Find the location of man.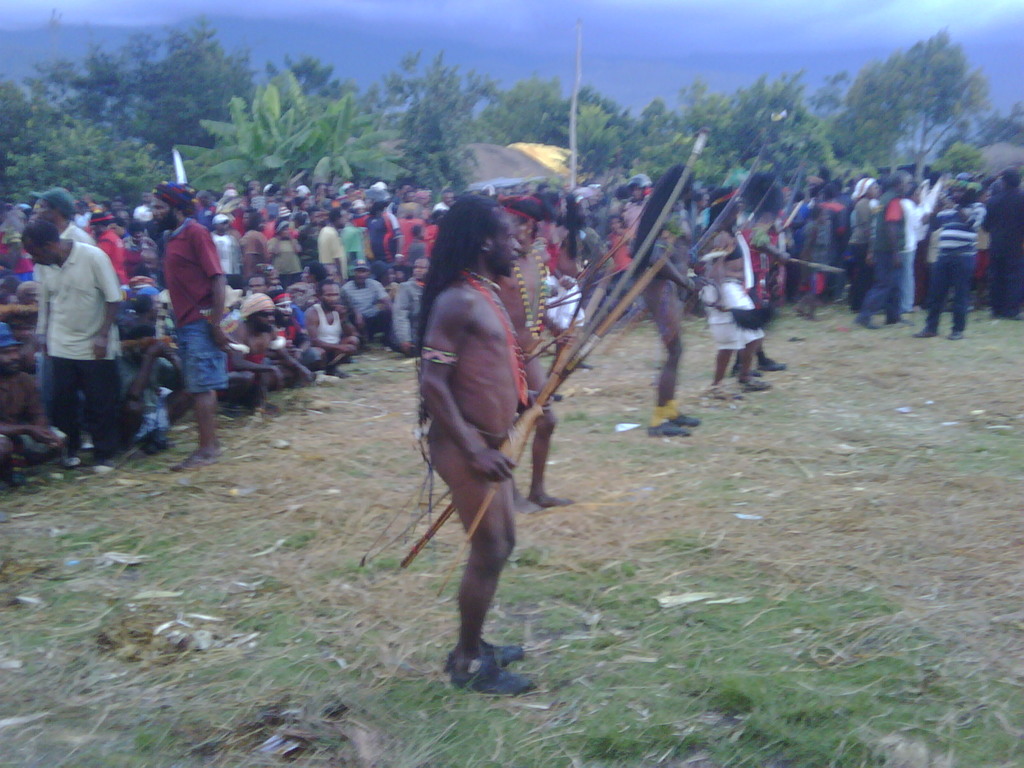
Location: <bbox>922, 180, 982, 337</bbox>.
